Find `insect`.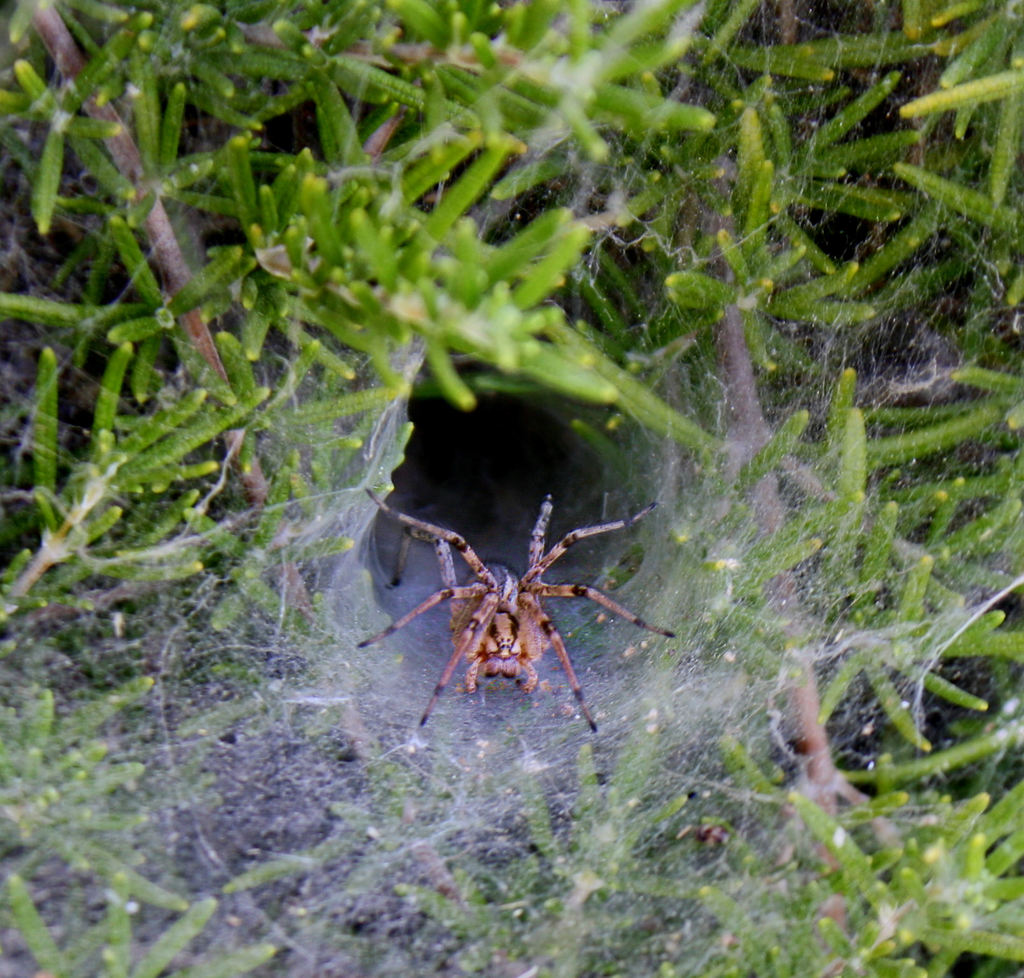
<region>355, 491, 682, 731</region>.
